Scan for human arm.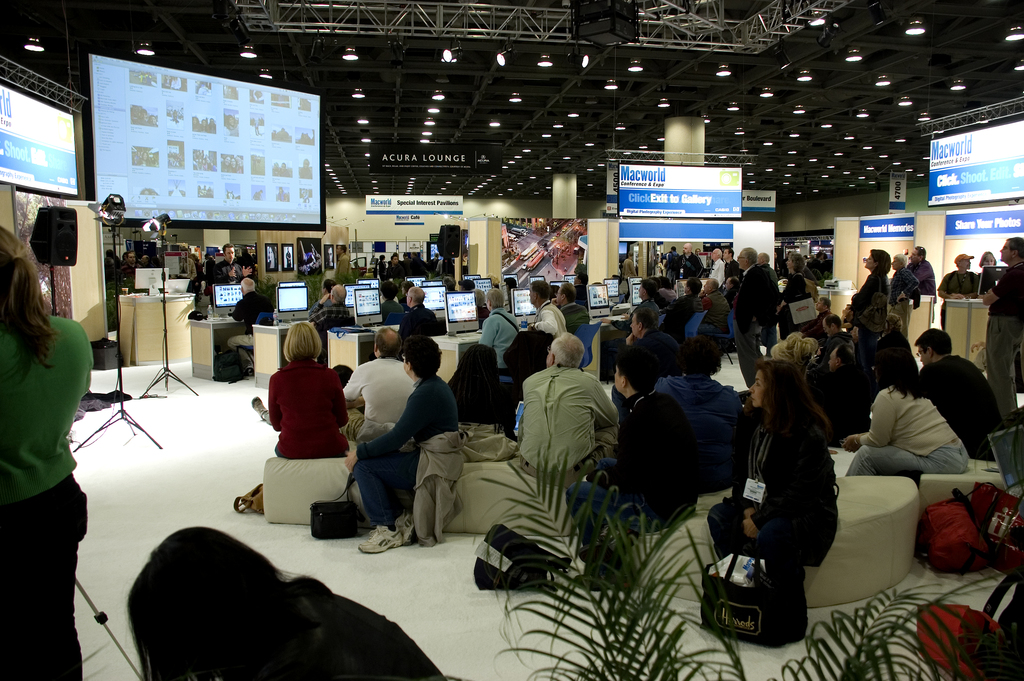
Scan result: (807,338,837,372).
